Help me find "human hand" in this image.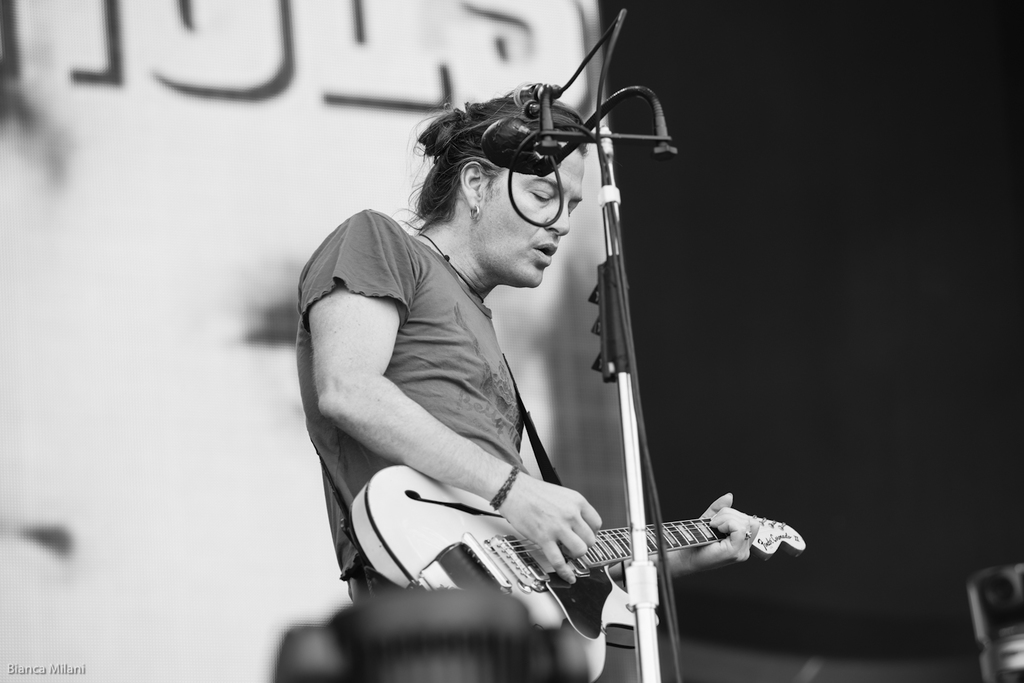
Found it: (662,490,795,587).
